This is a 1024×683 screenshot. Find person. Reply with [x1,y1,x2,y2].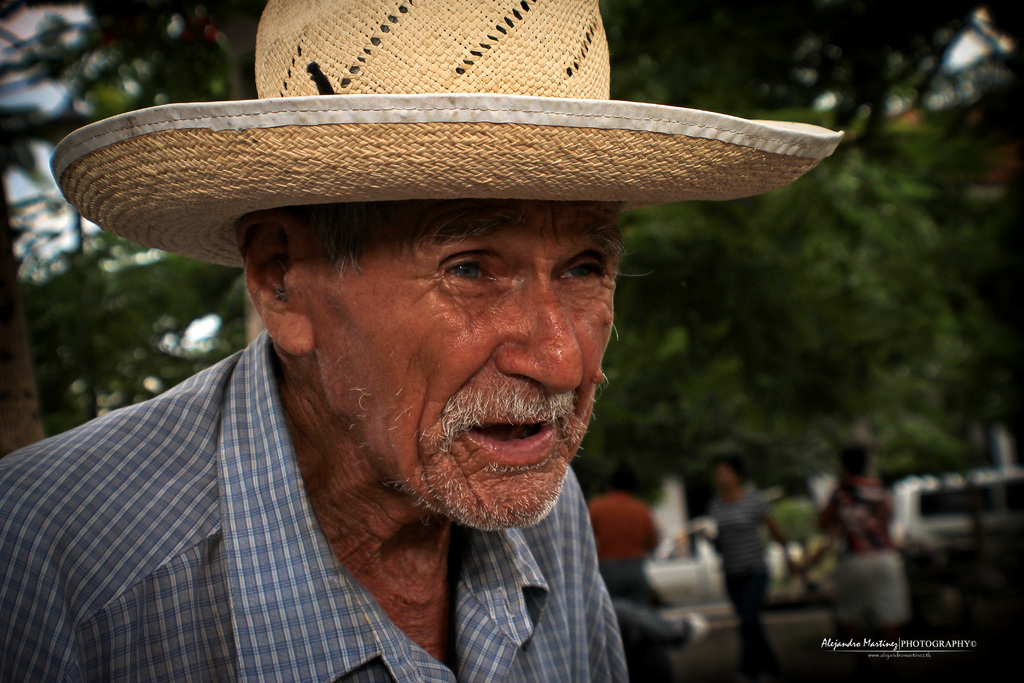
[577,468,665,589].
